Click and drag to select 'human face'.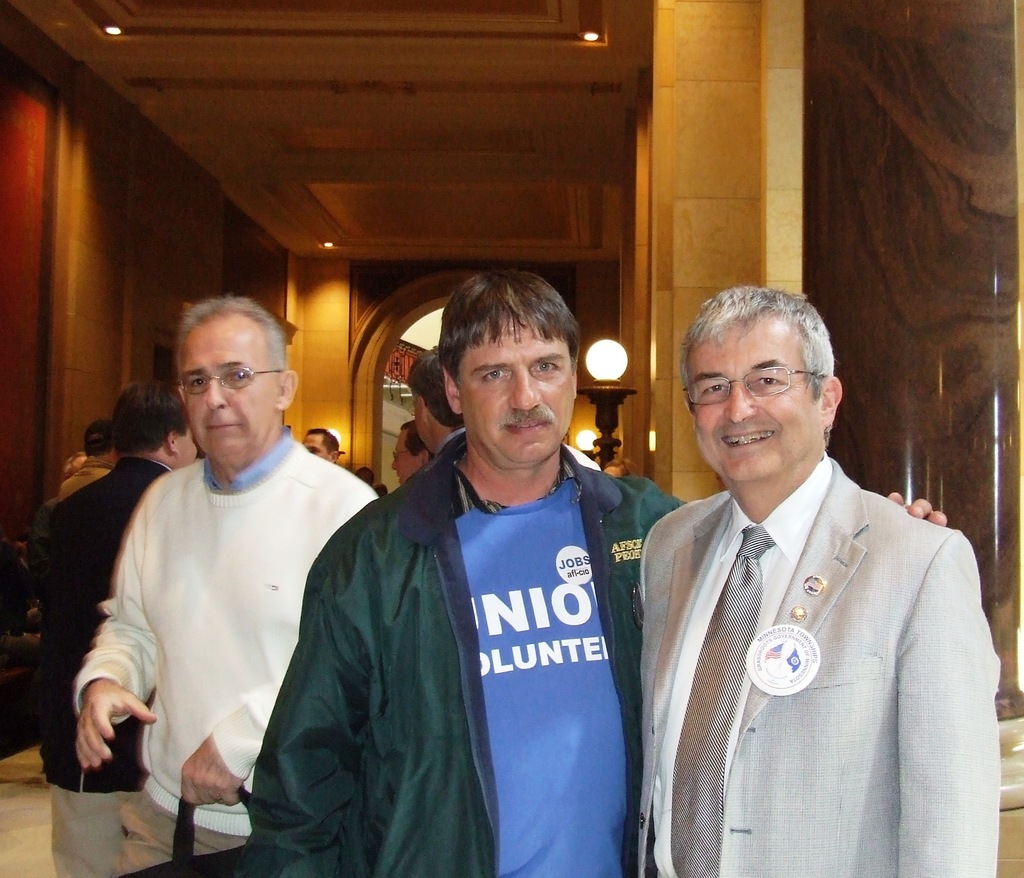
Selection: 187, 312, 280, 460.
